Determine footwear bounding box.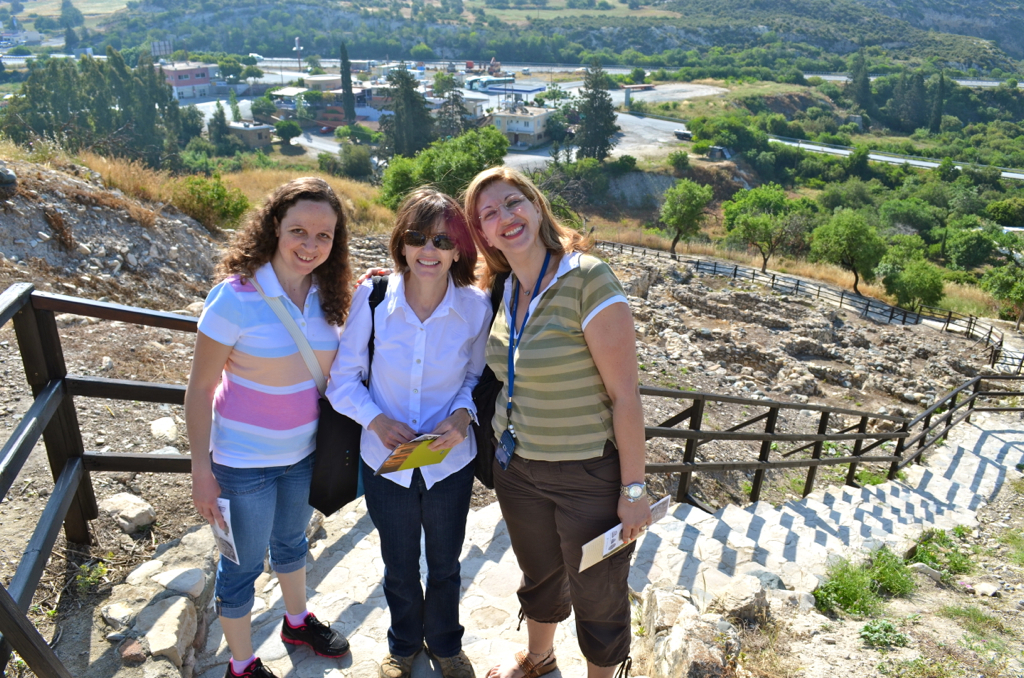
Determined: box(376, 648, 418, 677).
